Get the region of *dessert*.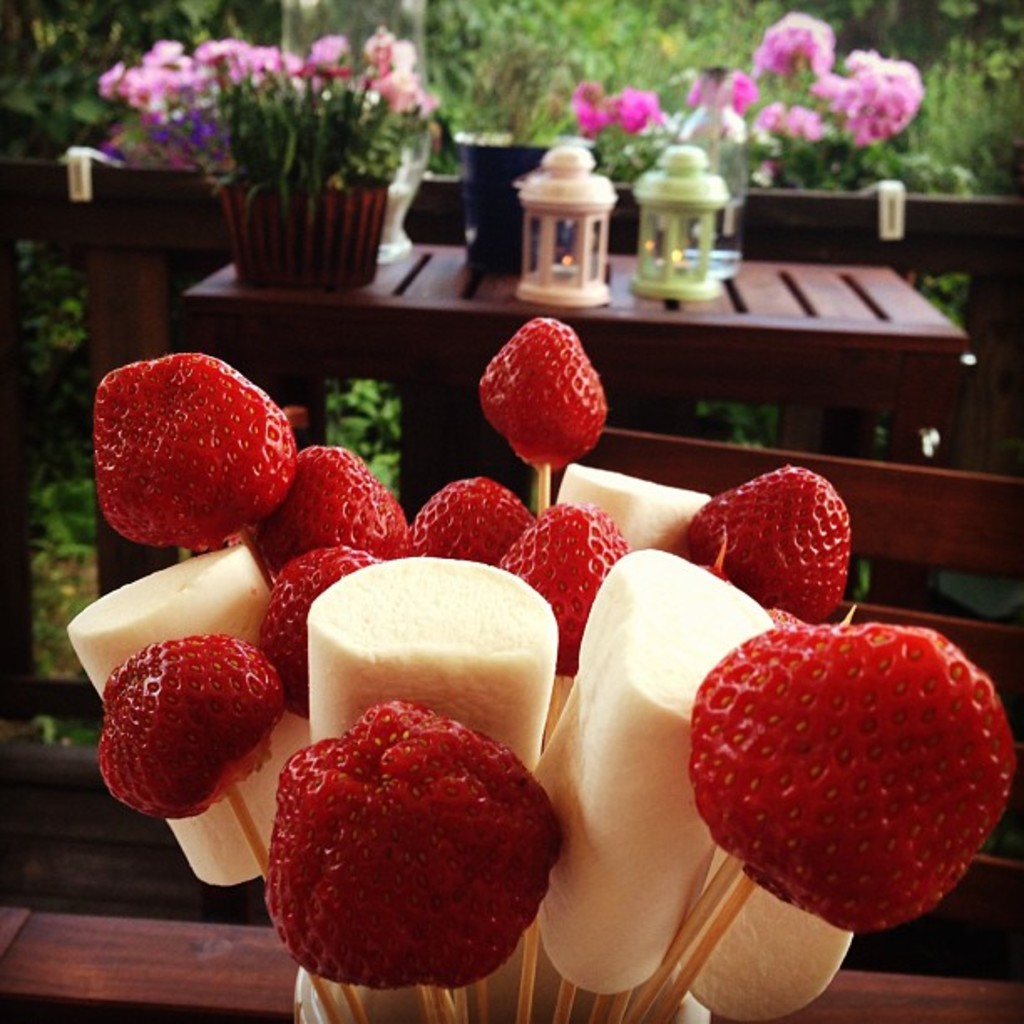
[539,544,771,996].
